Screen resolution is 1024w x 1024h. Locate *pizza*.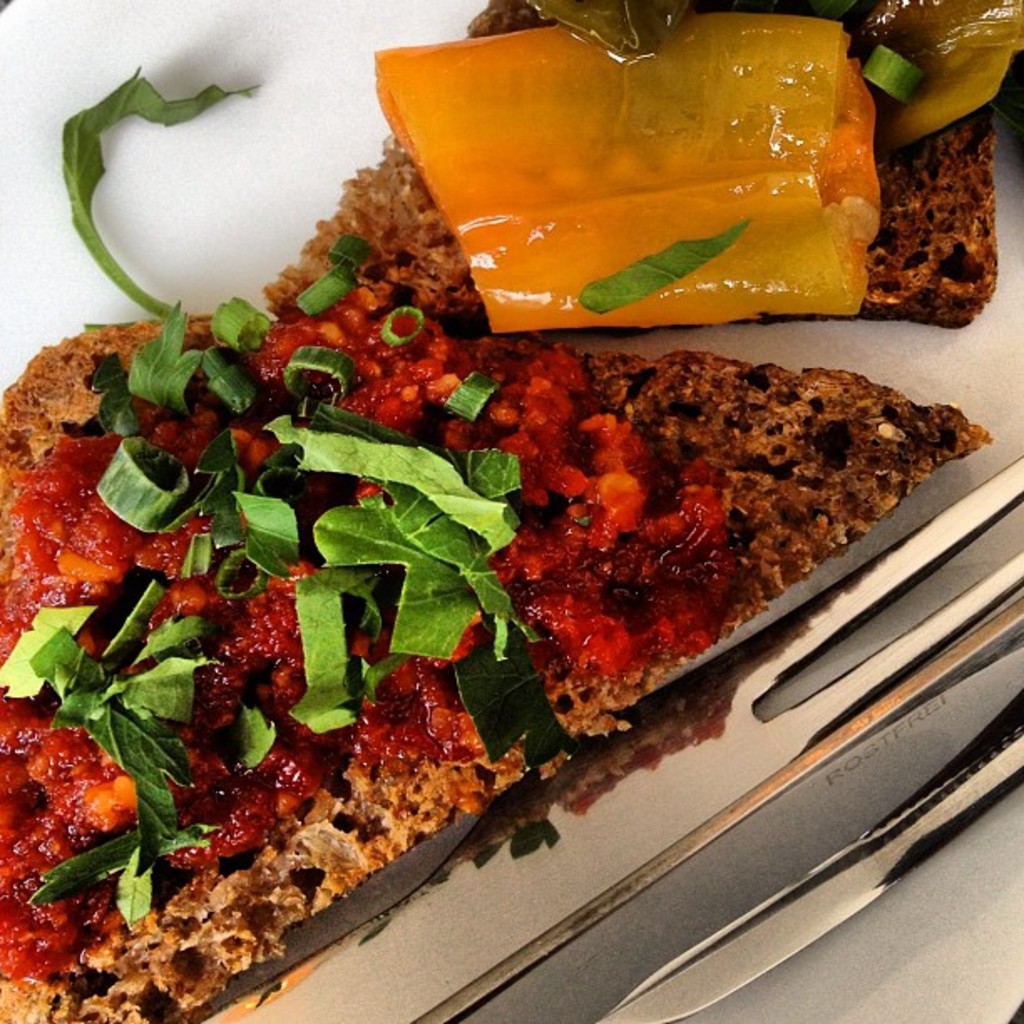
bbox(258, 0, 1022, 353).
